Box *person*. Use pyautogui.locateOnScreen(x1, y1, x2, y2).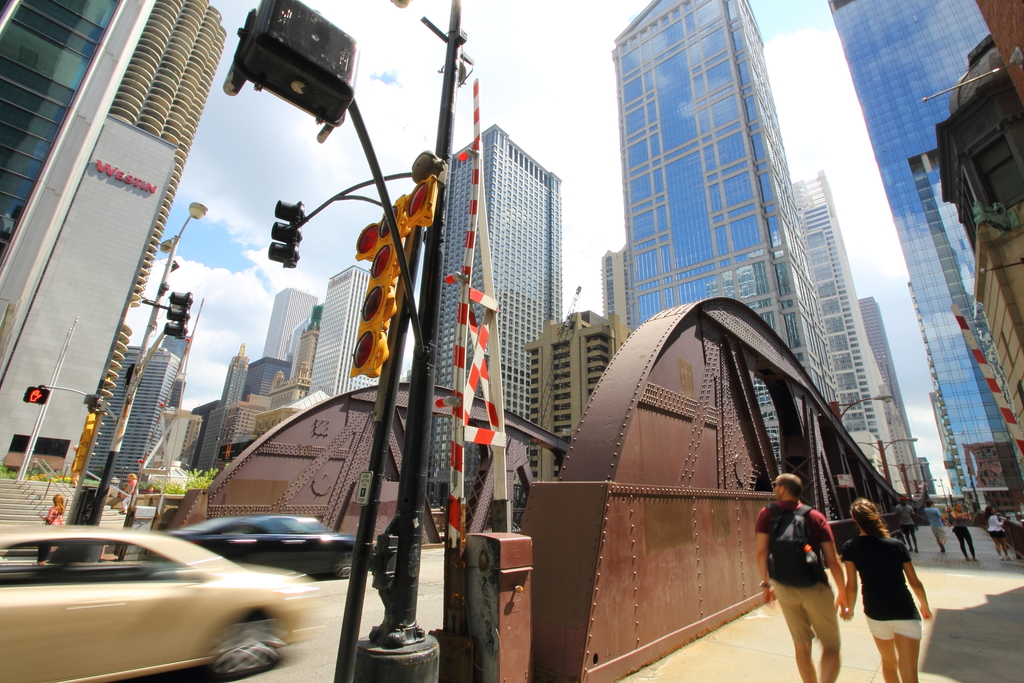
pyautogui.locateOnScreen(39, 497, 63, 568).
